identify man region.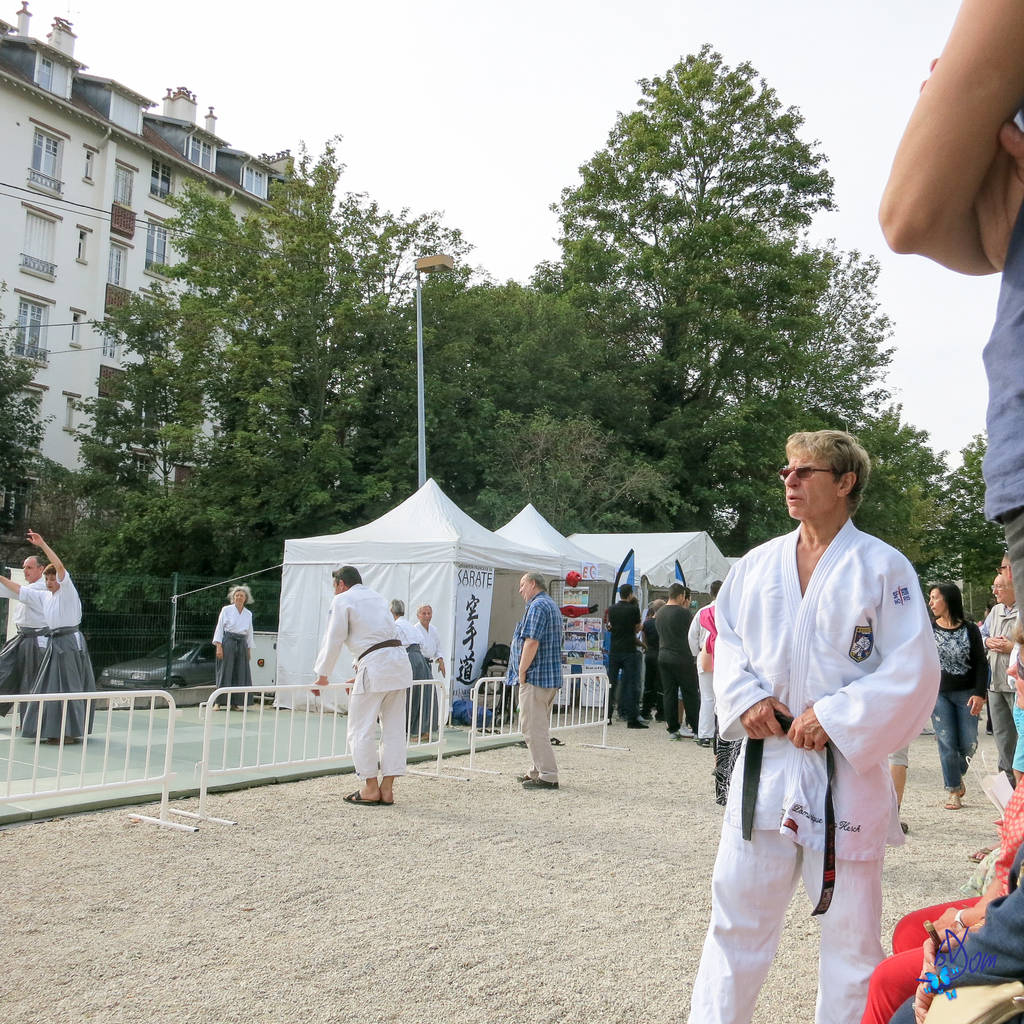
Region: 982:573:1018:796.
